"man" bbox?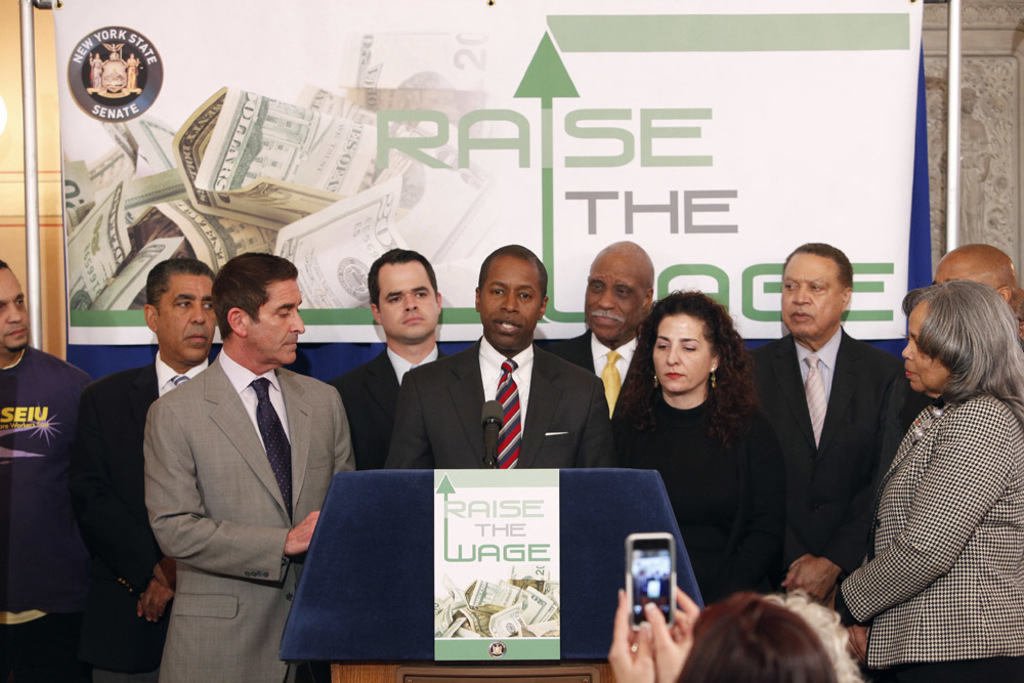
[0, 257, 93, 682]
